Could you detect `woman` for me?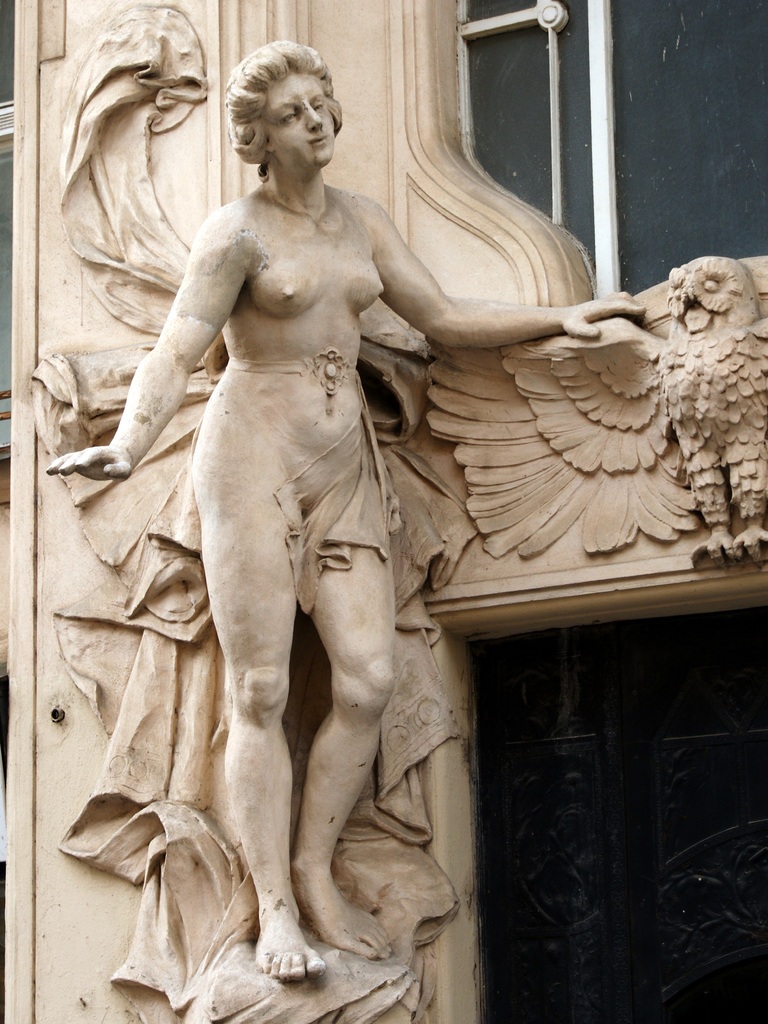
Detection result: x1=67, y1=76, x2=660, y2=943.
